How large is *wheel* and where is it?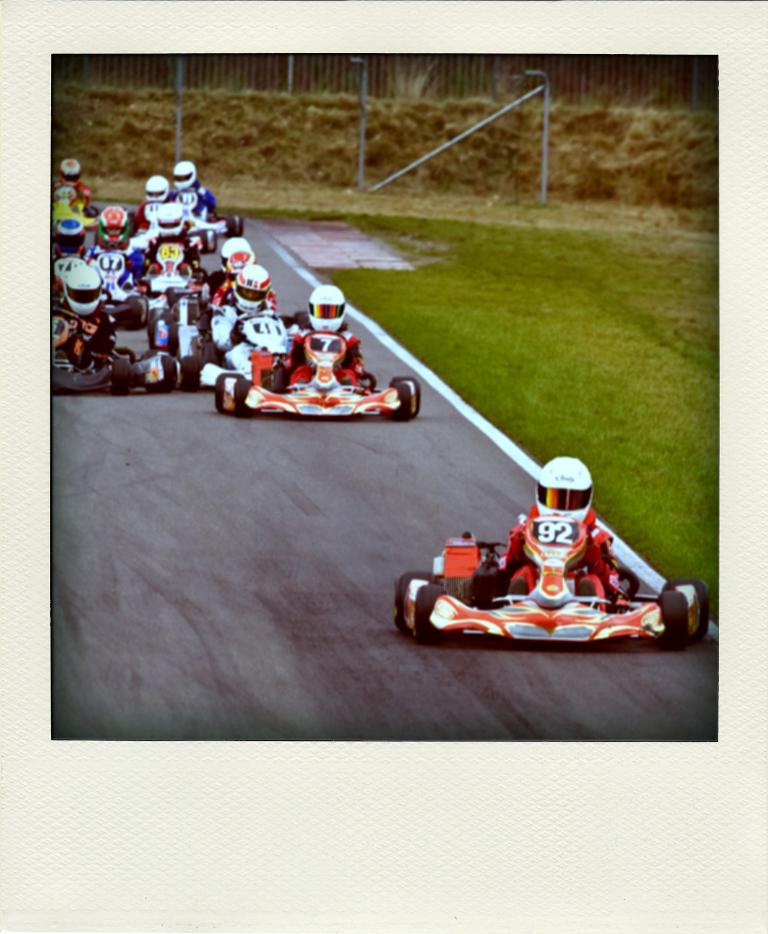
Bounding box: 665/593/686/647.
